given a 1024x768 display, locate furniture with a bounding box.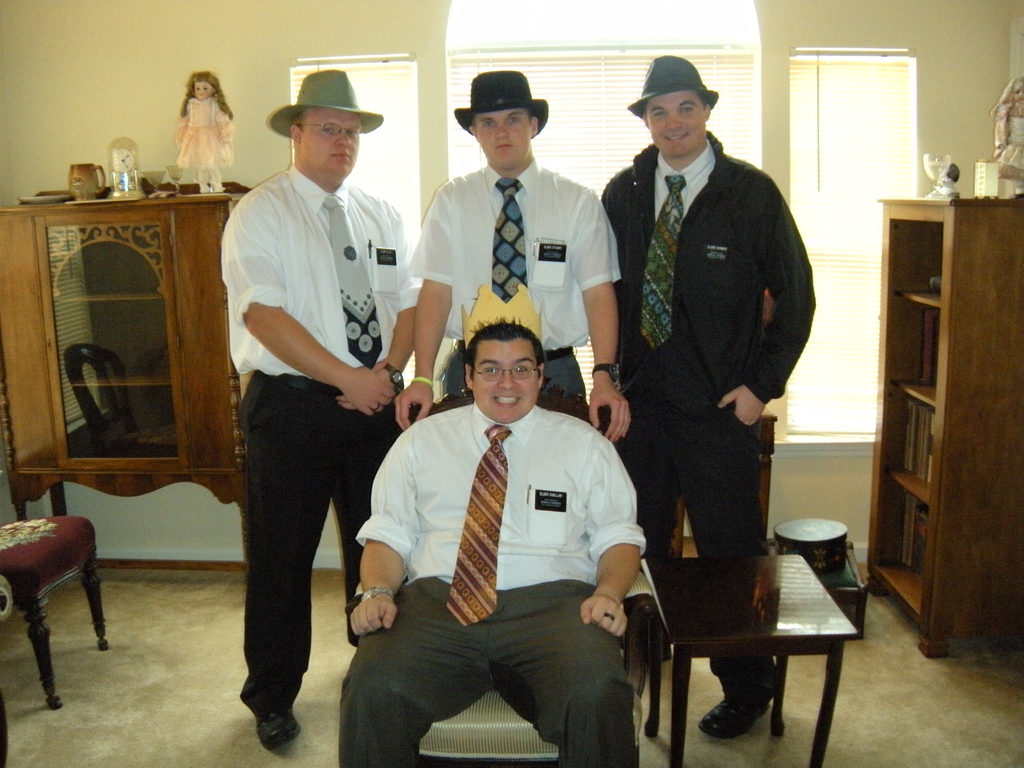
Located: 858 186 1023 681.
